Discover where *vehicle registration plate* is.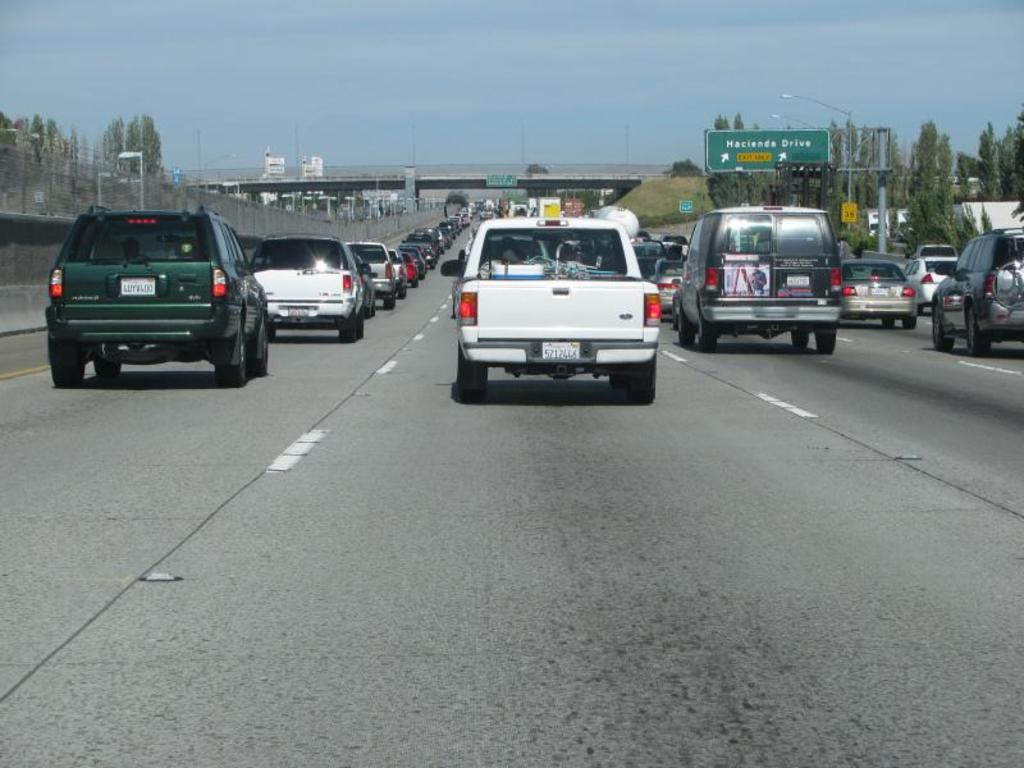
Discovered at box=[538, 337, 582, 361].
